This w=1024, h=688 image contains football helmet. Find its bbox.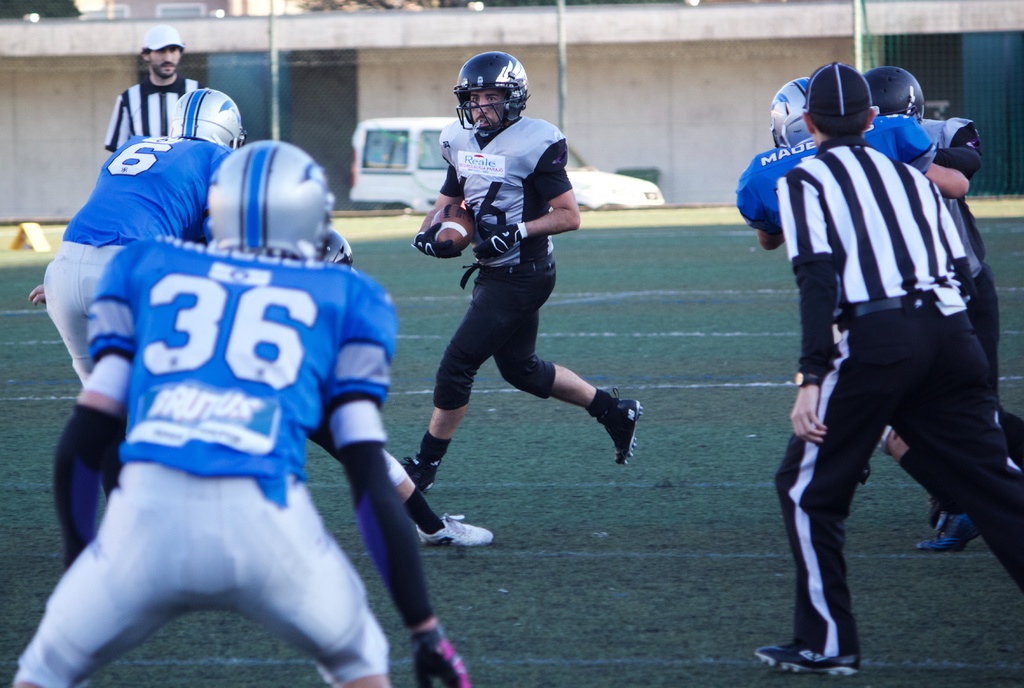
<region>443, 49, 524, 123</region>.
